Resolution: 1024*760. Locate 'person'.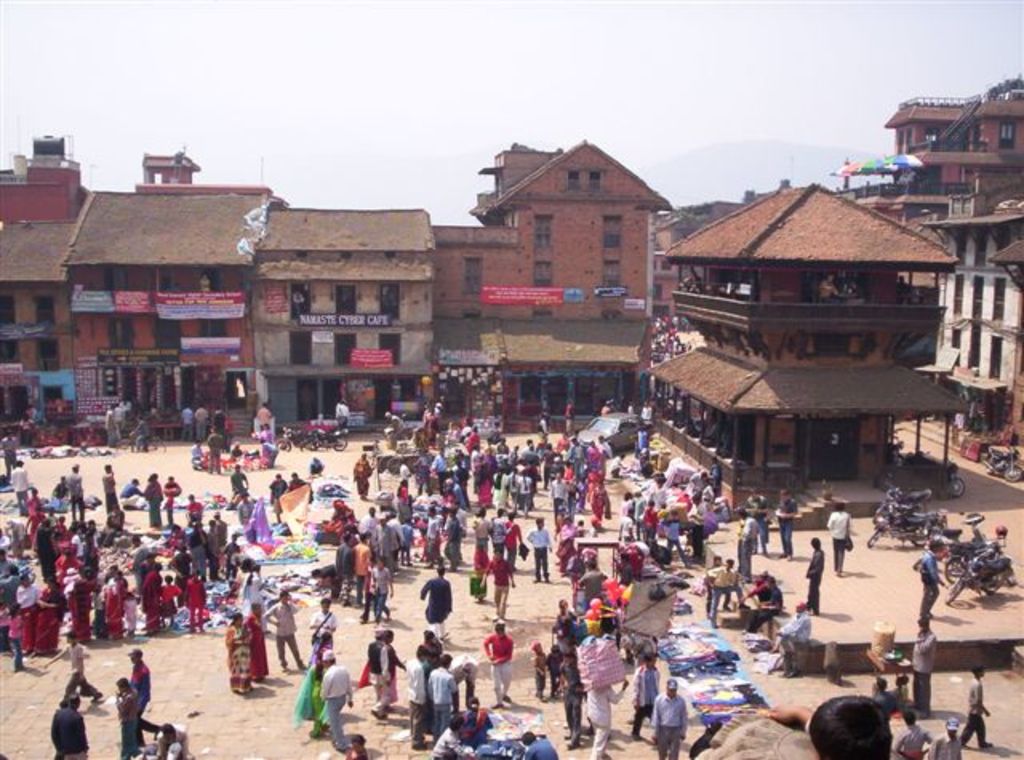
(x1=394, y1=517, x2=406, y2=552).
